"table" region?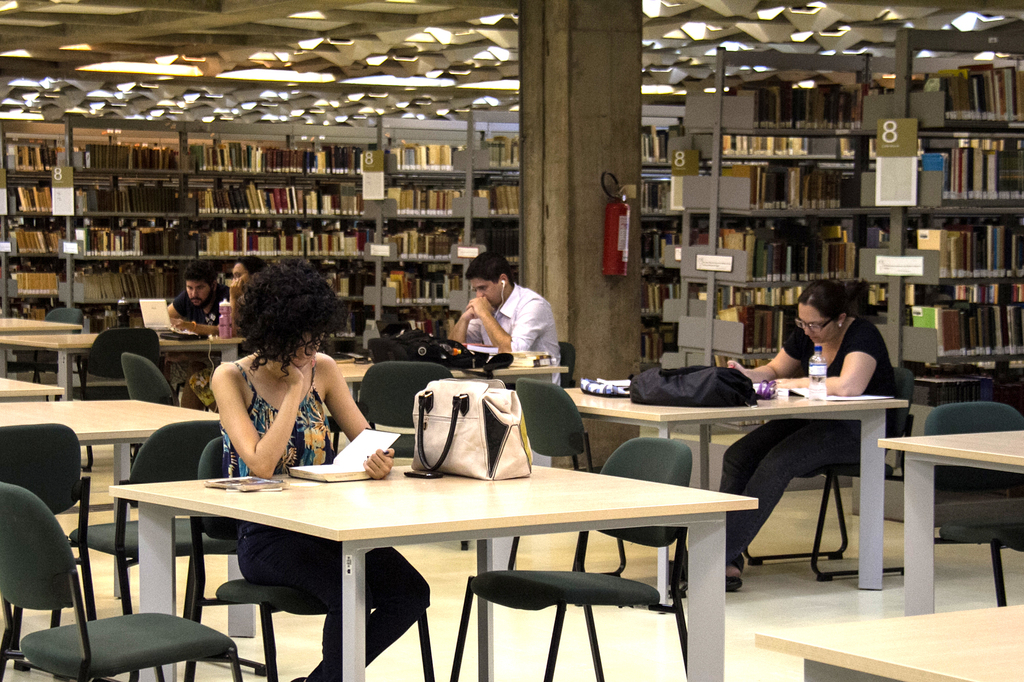
[left=878, top=429, right=1023, bottom=618]
